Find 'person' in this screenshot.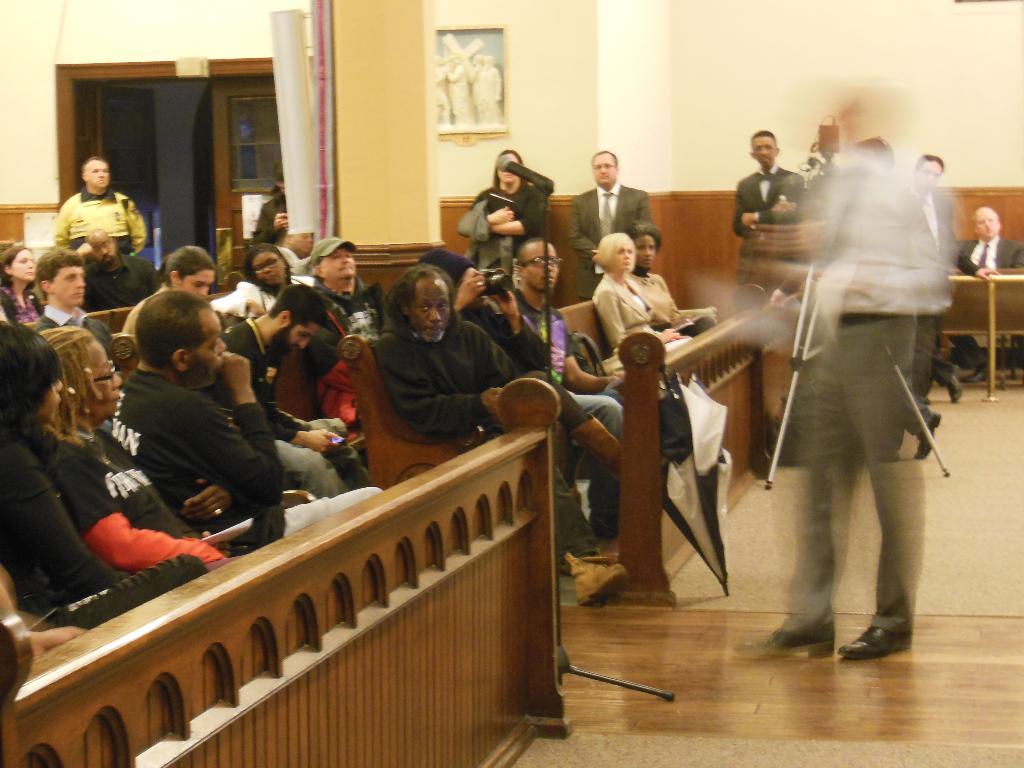
The bounding box for 'person' is (51,147,150,271).
